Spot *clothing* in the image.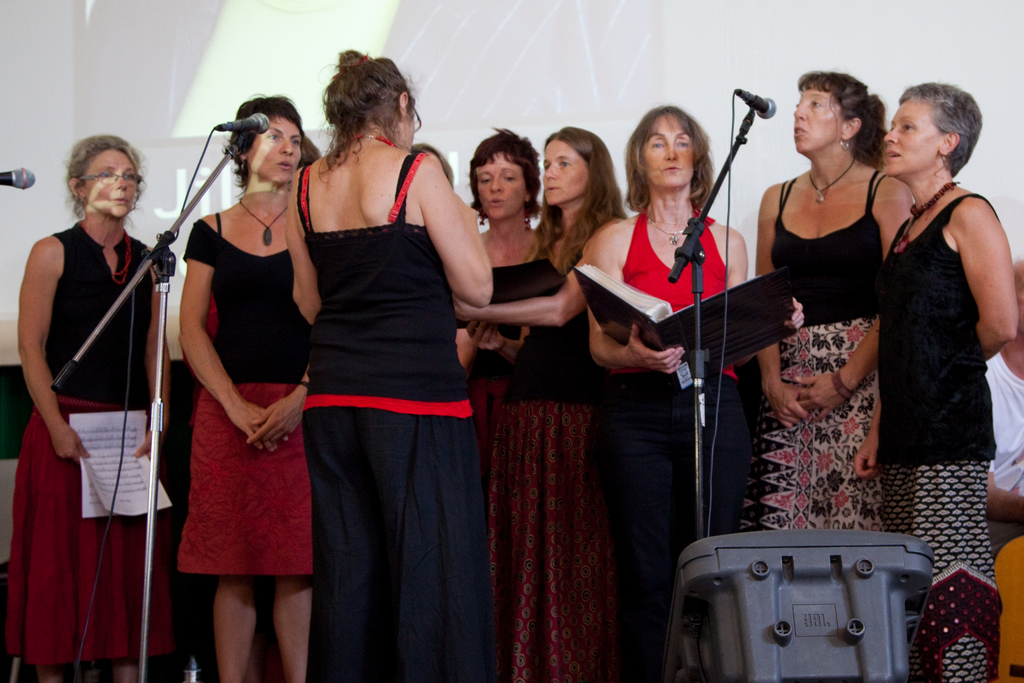
*clothing* found at 779/167/884/334.
